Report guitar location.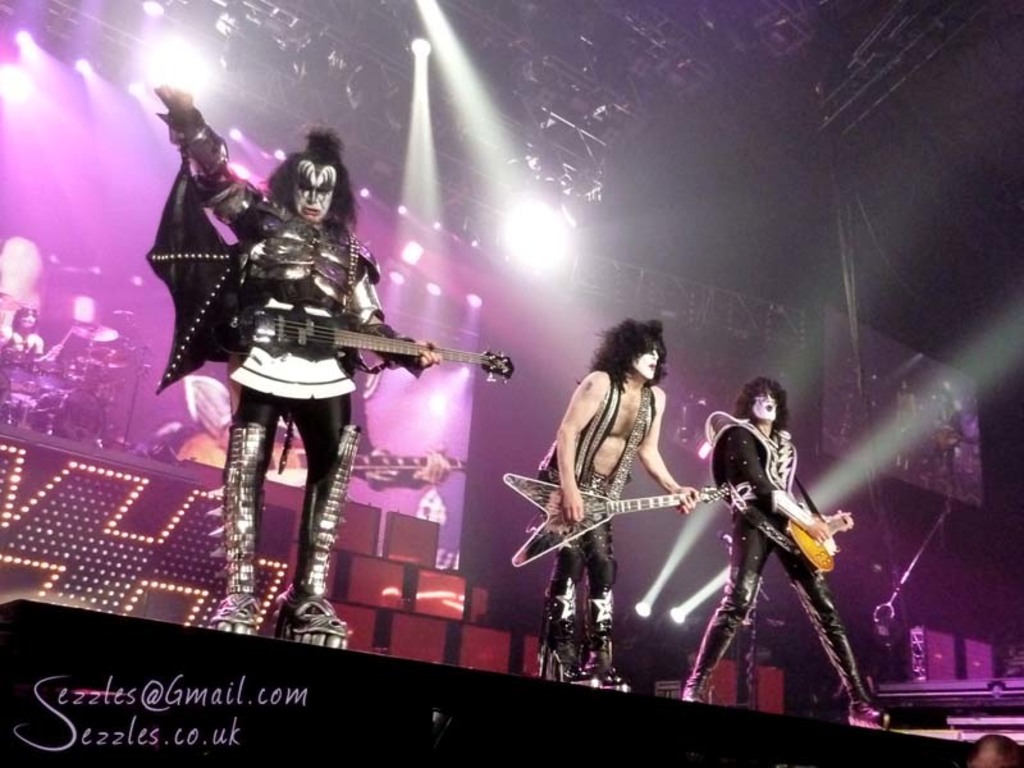
Report: region(145, 417, 479, 509).
